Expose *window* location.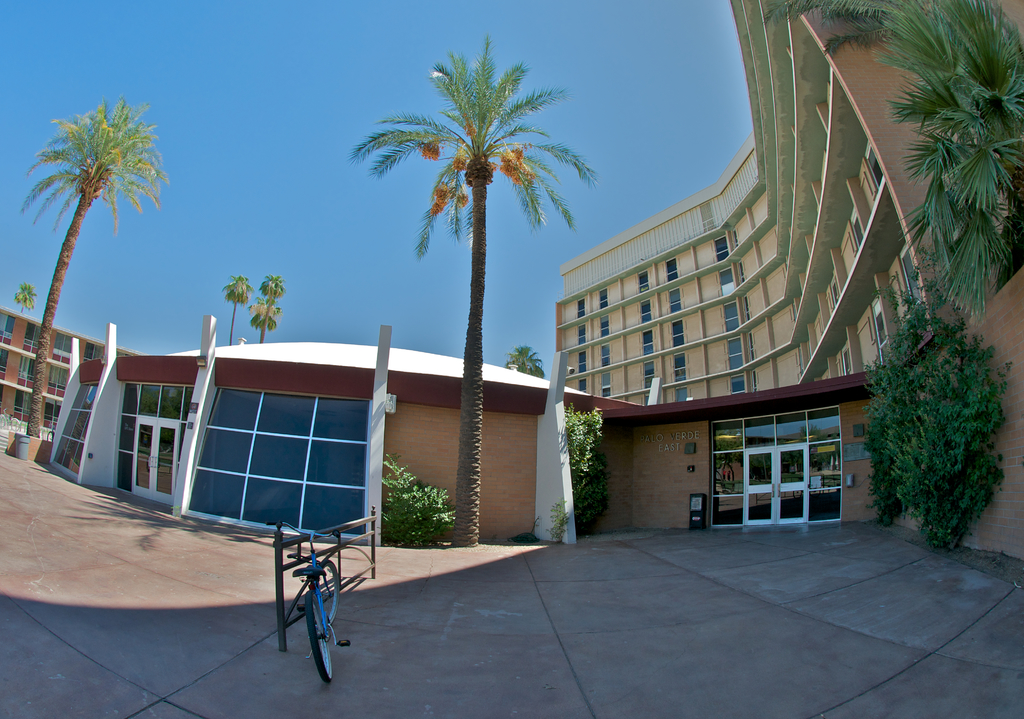
Exposed at crop(641, 328, 653, 357).
